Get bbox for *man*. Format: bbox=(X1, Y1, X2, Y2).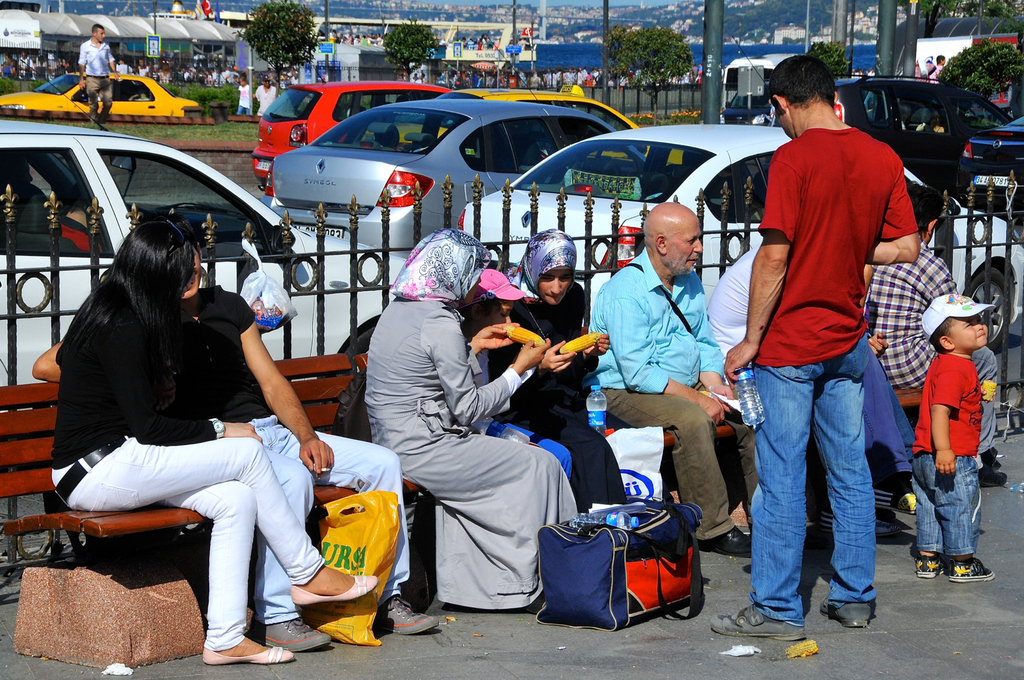
bbox=(79, 20, 120, 138).
